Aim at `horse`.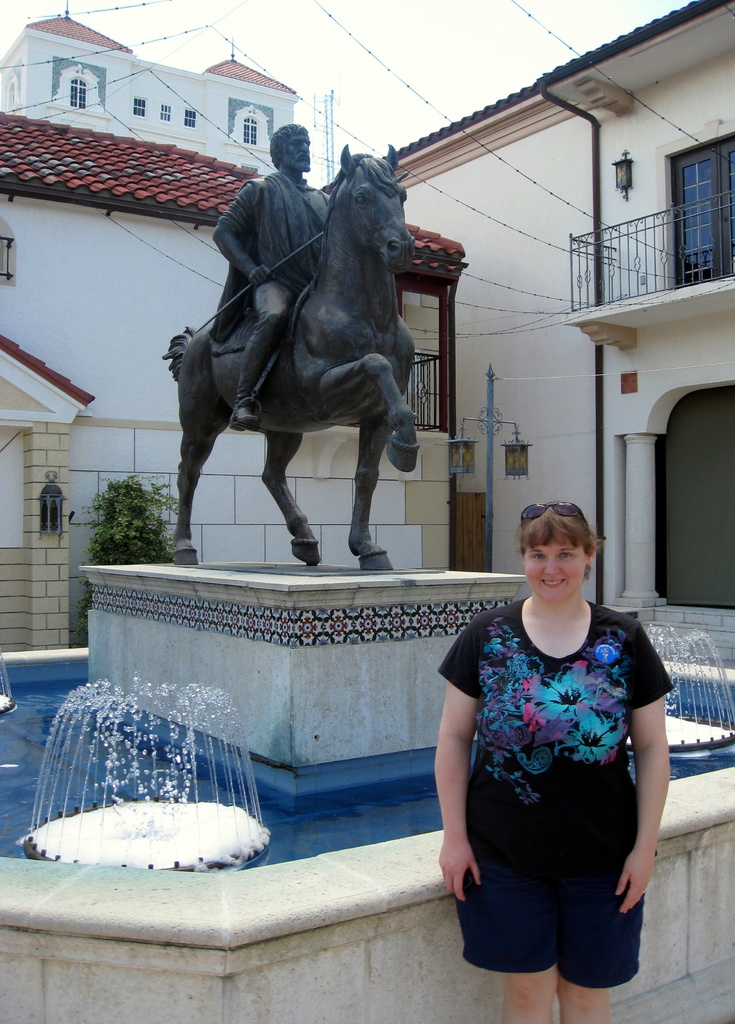
Aimed at x1=160 y1=140 x2=419 y2=567.
